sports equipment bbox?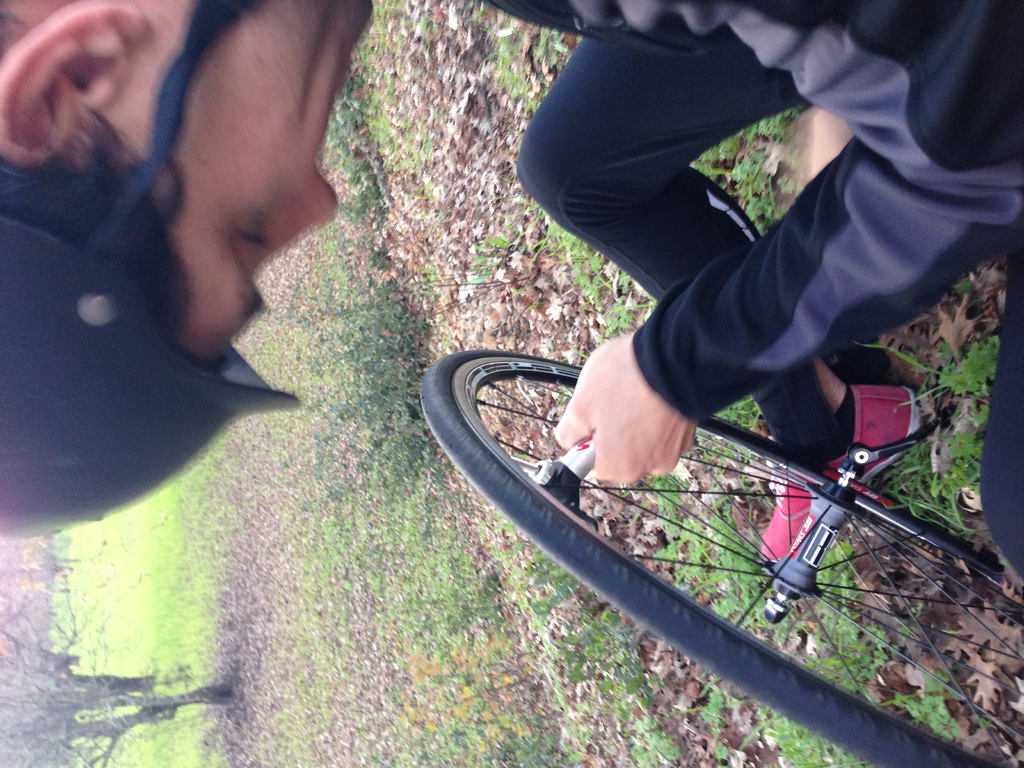
pyautogui.locateOnScreen(415, 349, 1023, 767)
